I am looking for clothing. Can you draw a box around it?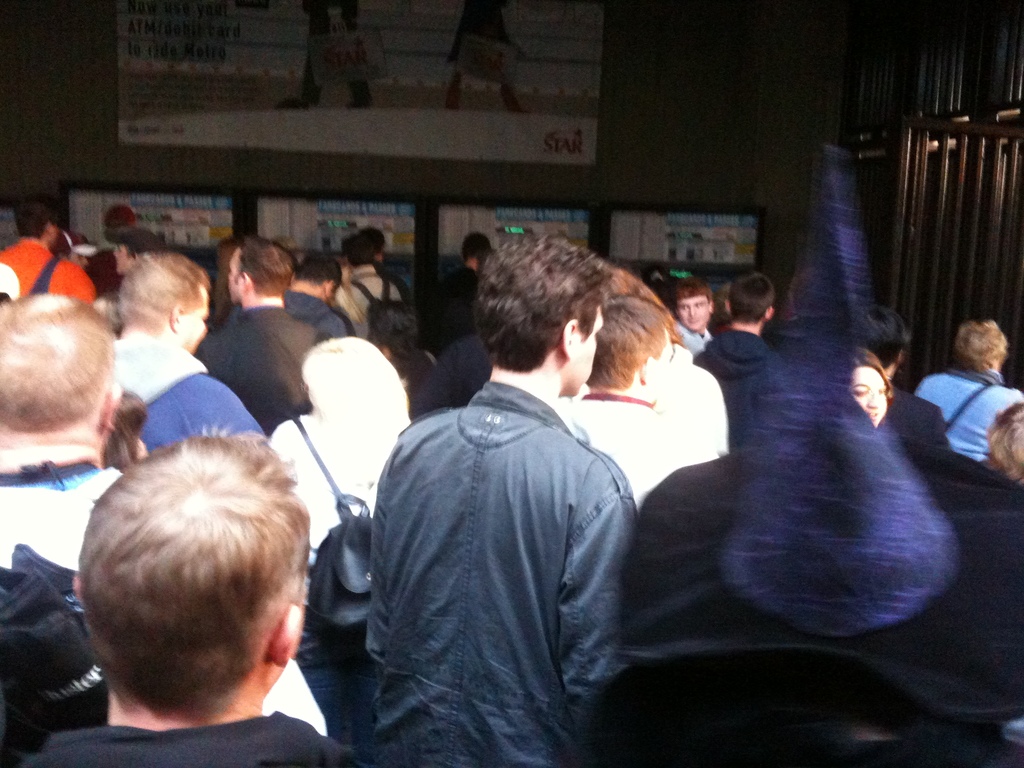
Sure, the bounding box is 193 307 322 437.
